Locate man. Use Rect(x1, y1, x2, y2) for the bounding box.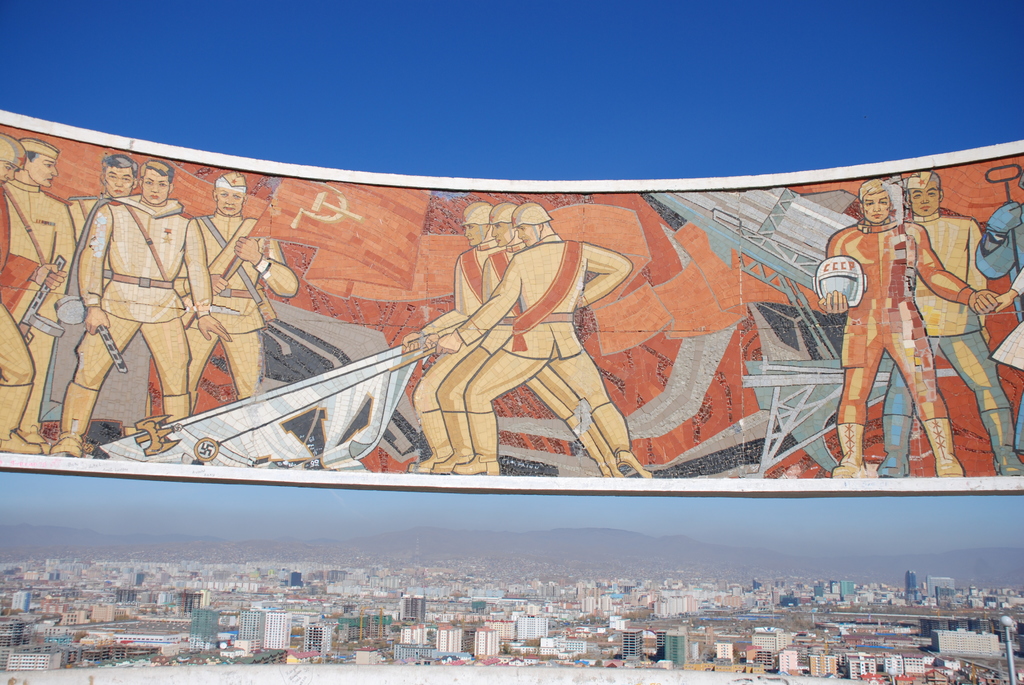
Rect(397, 201, 506, 476).
